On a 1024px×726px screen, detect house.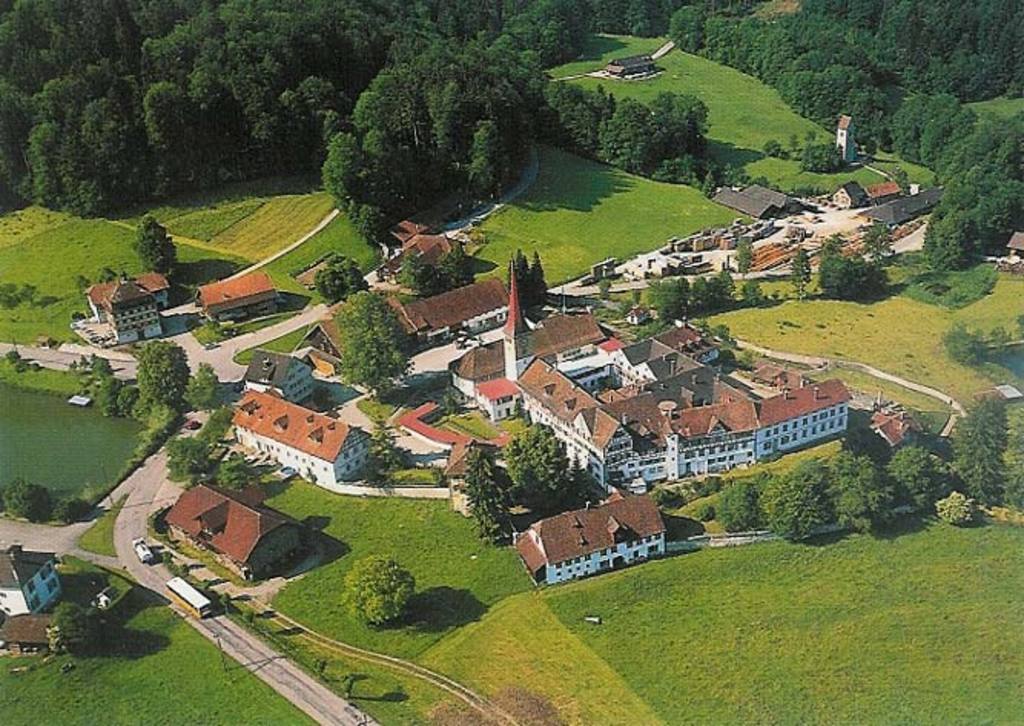
box=[583, 43, 671, 75].
